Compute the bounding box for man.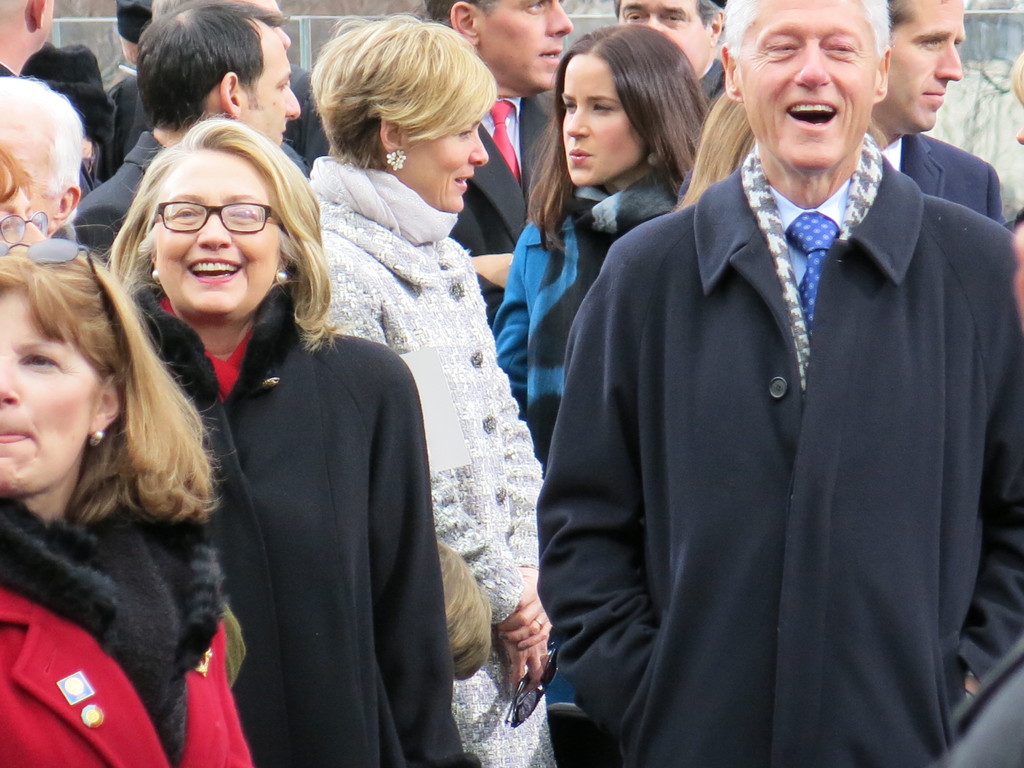
<box>879,0,1010,227</box>.
